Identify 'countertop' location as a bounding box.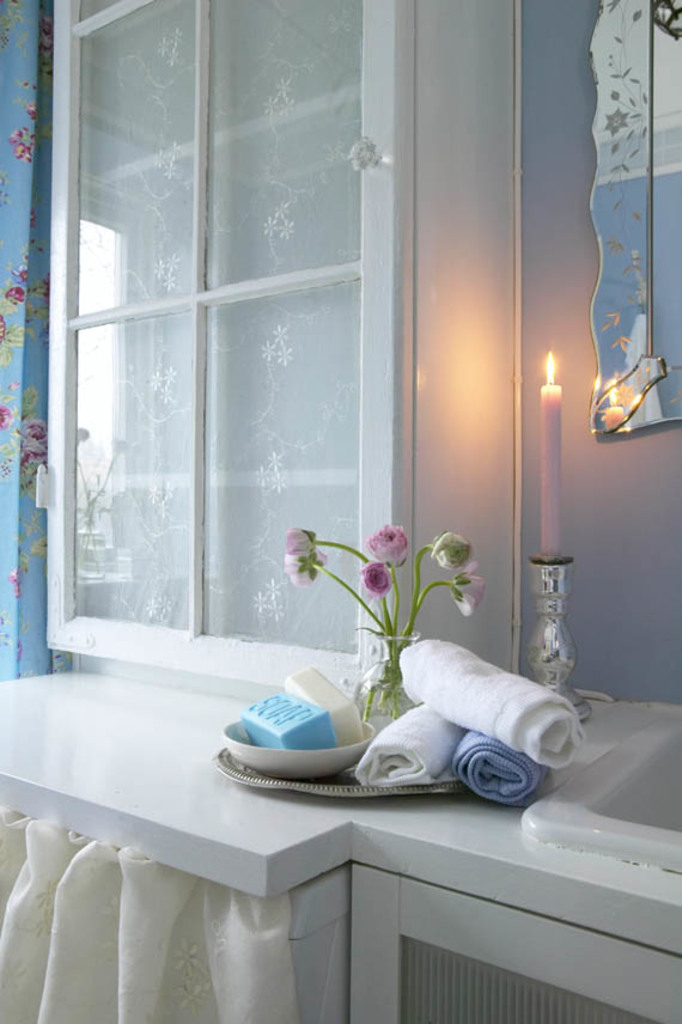
detection(0, 670, 677, 888).
